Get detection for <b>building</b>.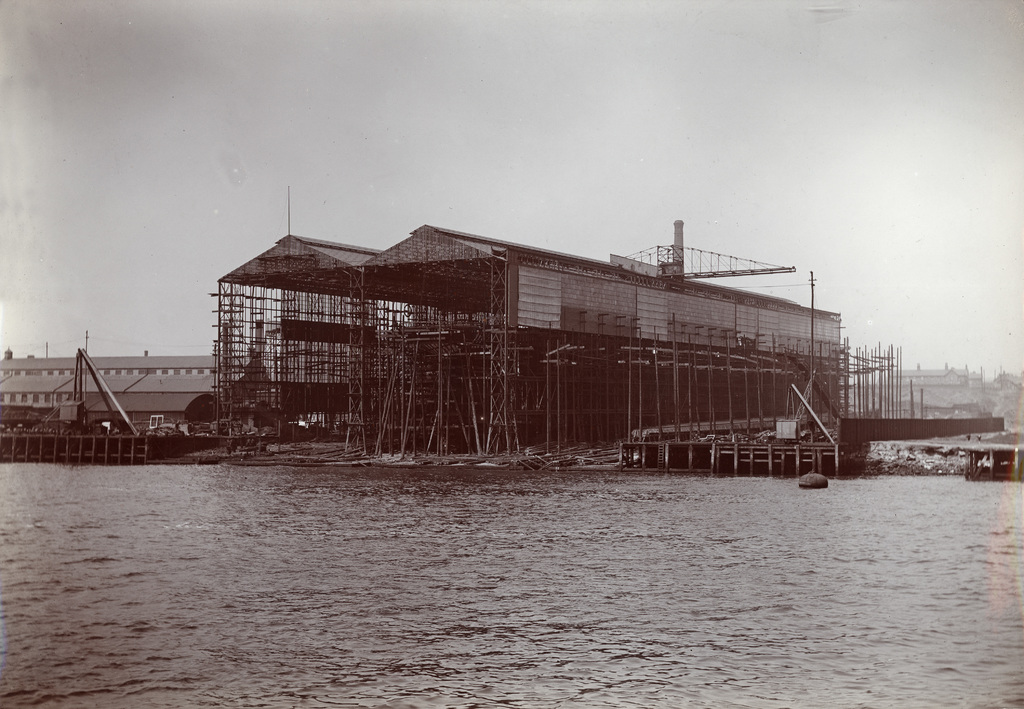
Detection: pyautogui.locateOnScreen(0, 342, 234, 478).
